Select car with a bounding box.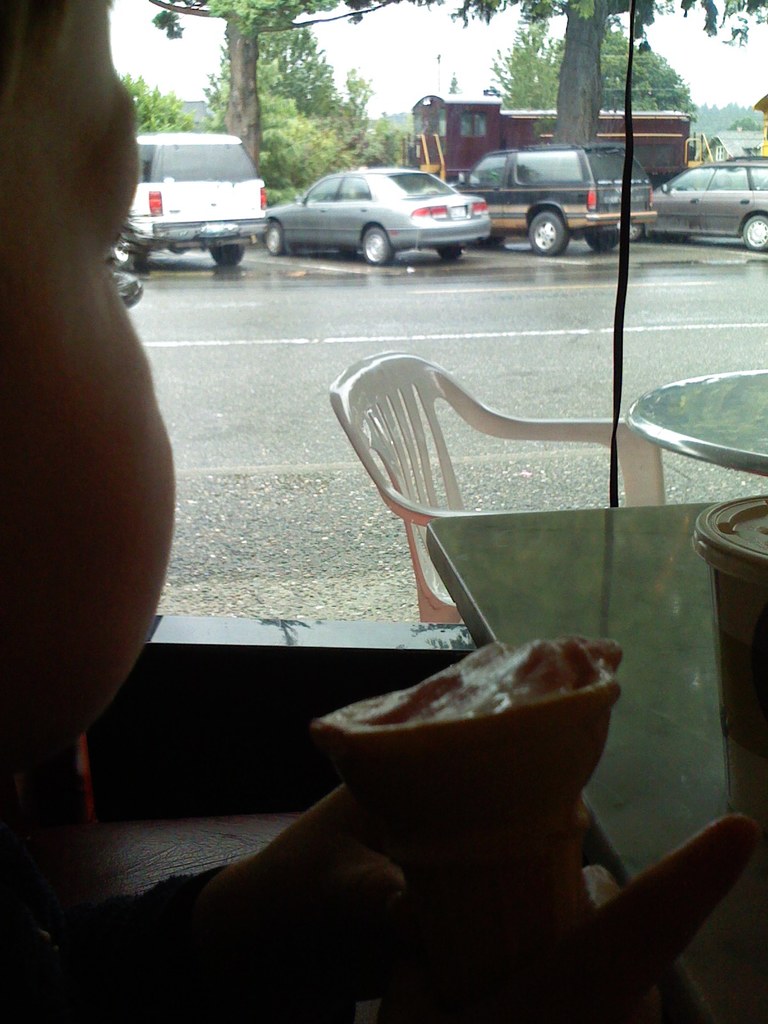
118 125 274 267.
